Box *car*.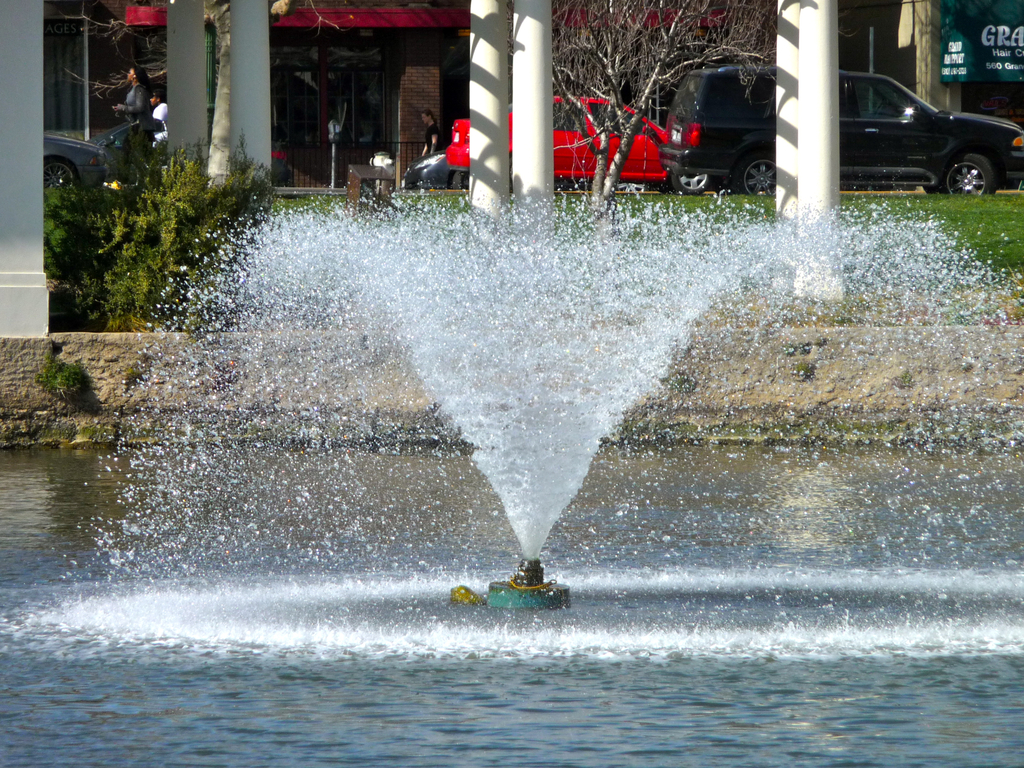
[84, 107, 293, 181].
